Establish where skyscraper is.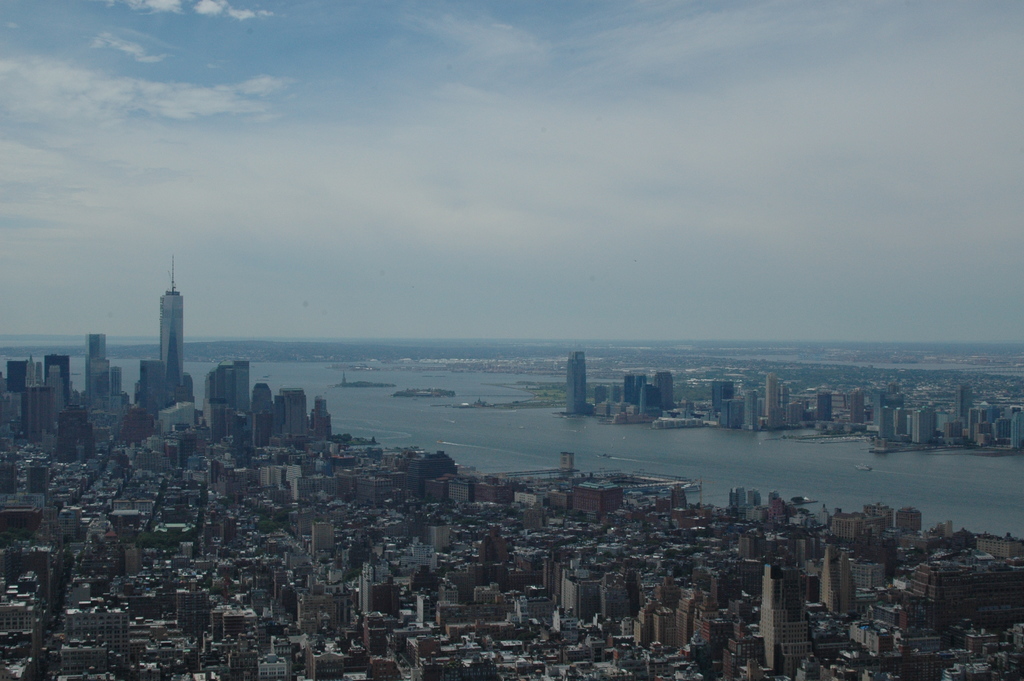
Established at <box>714,384,733,413</box>.
